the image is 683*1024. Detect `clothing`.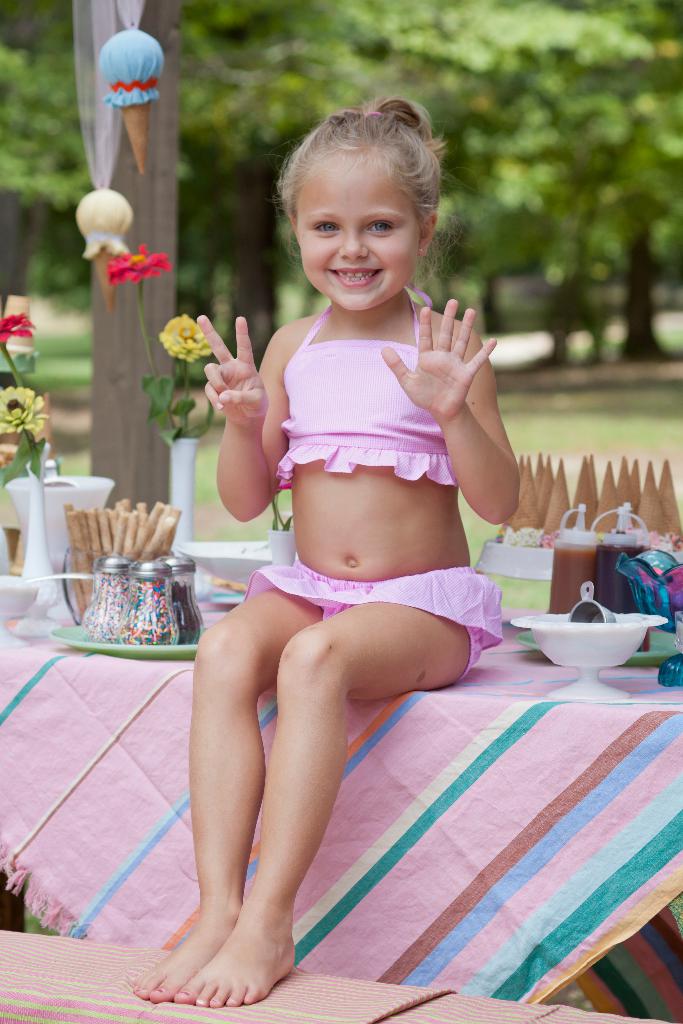
Detection: x1=242, y1=277, x2=513, y2=603.
